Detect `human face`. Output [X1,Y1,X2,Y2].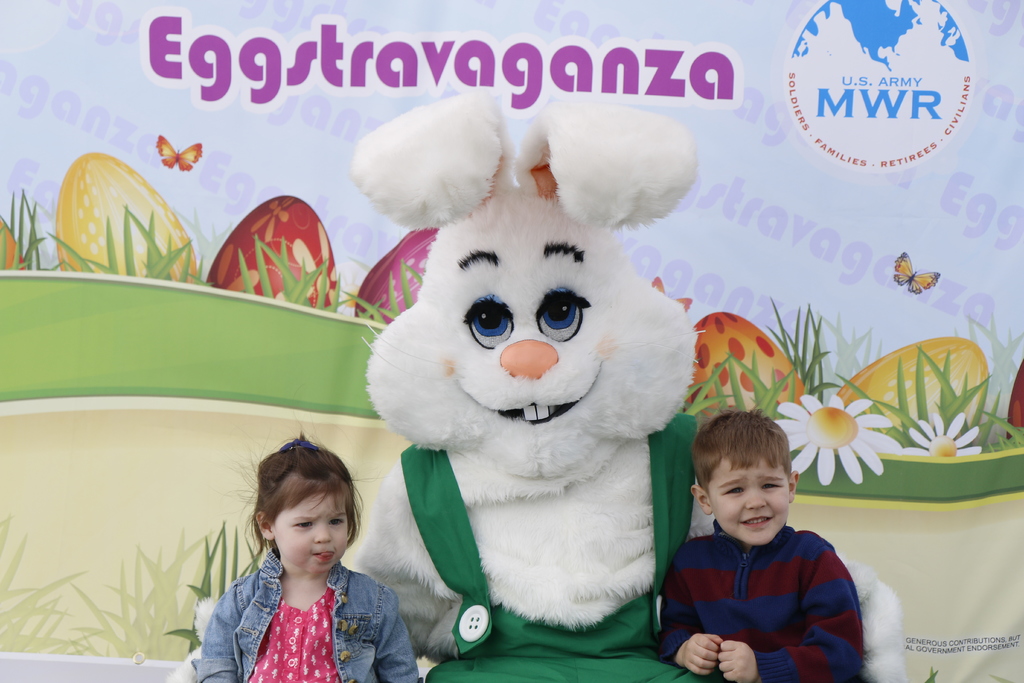
[710,450,792,547].
